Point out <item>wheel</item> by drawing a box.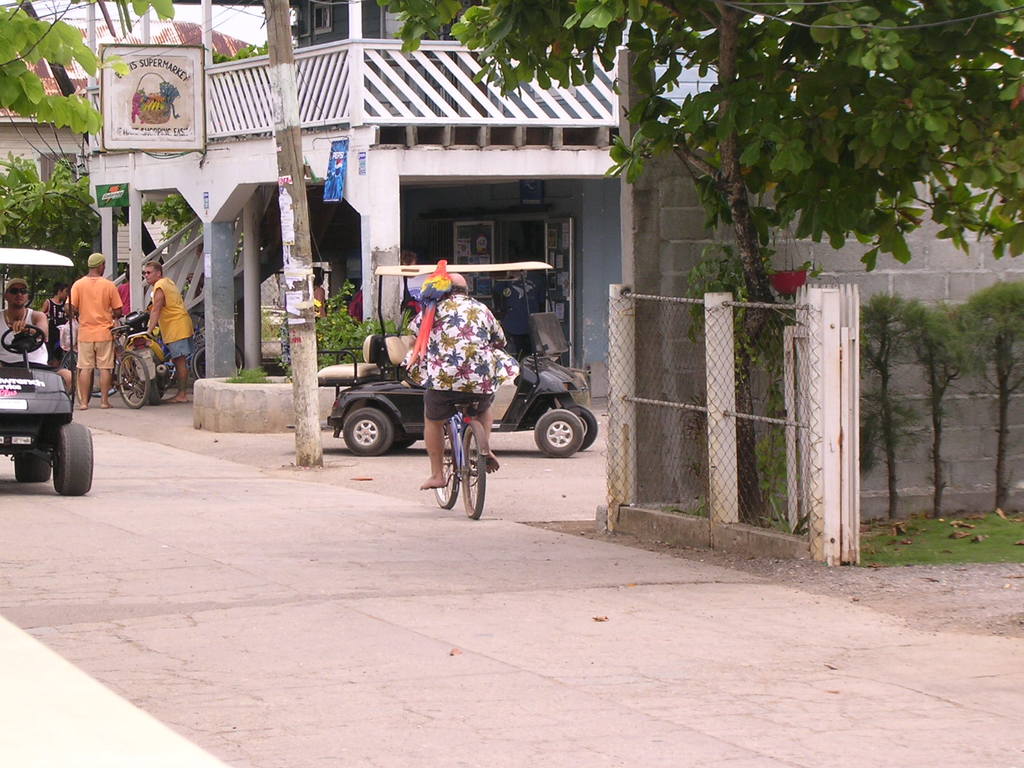
234 344 243 375.
